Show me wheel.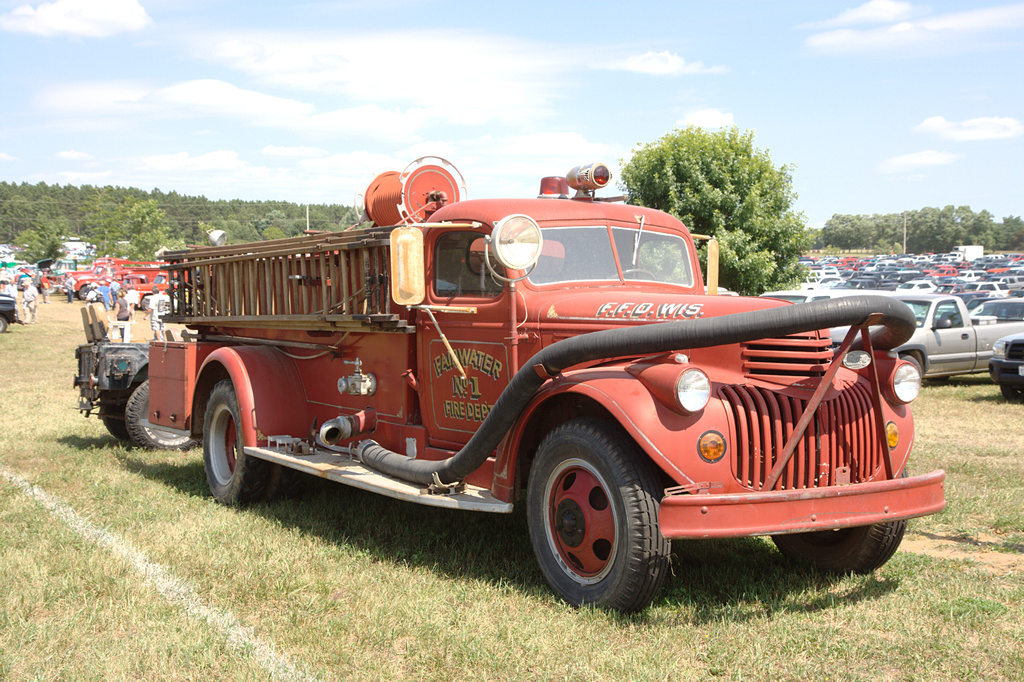
wheel is here: select_region(772, 526, 908, 581).
